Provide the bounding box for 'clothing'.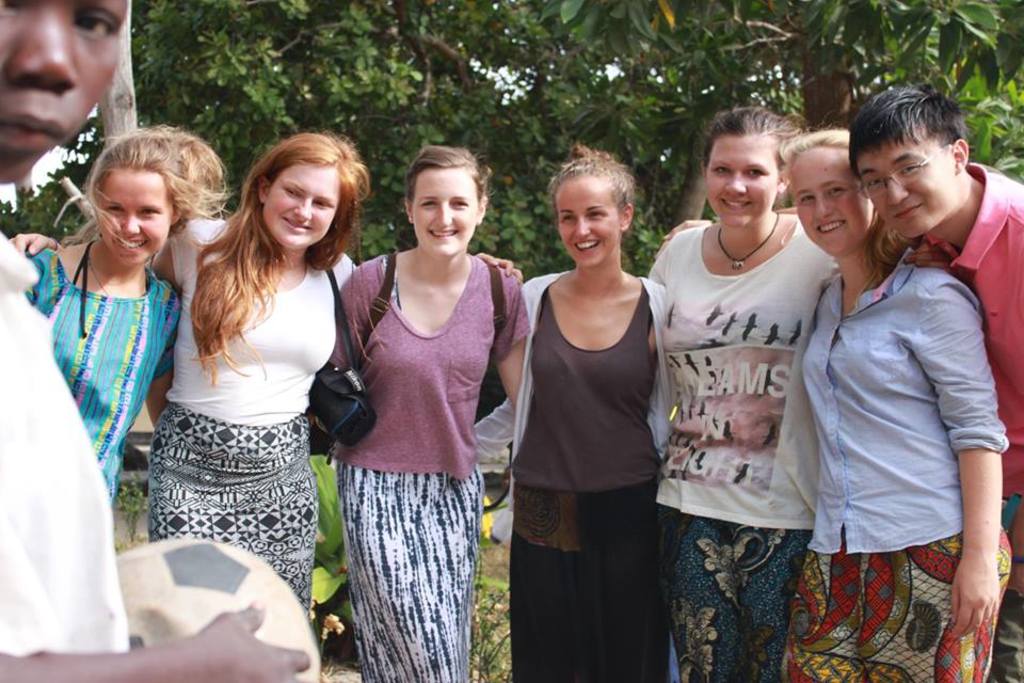
797 177 1002 641.
